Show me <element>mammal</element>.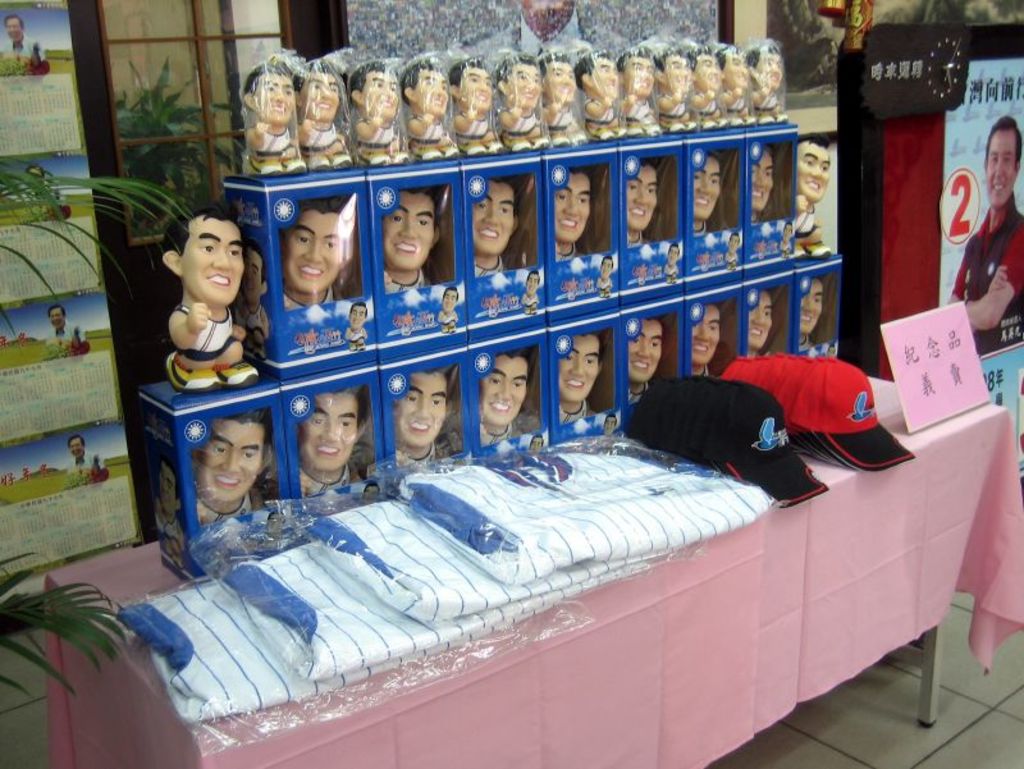
<element>mammal</element> is here: [x1=396, y1=367, x2=458, y2=473].
